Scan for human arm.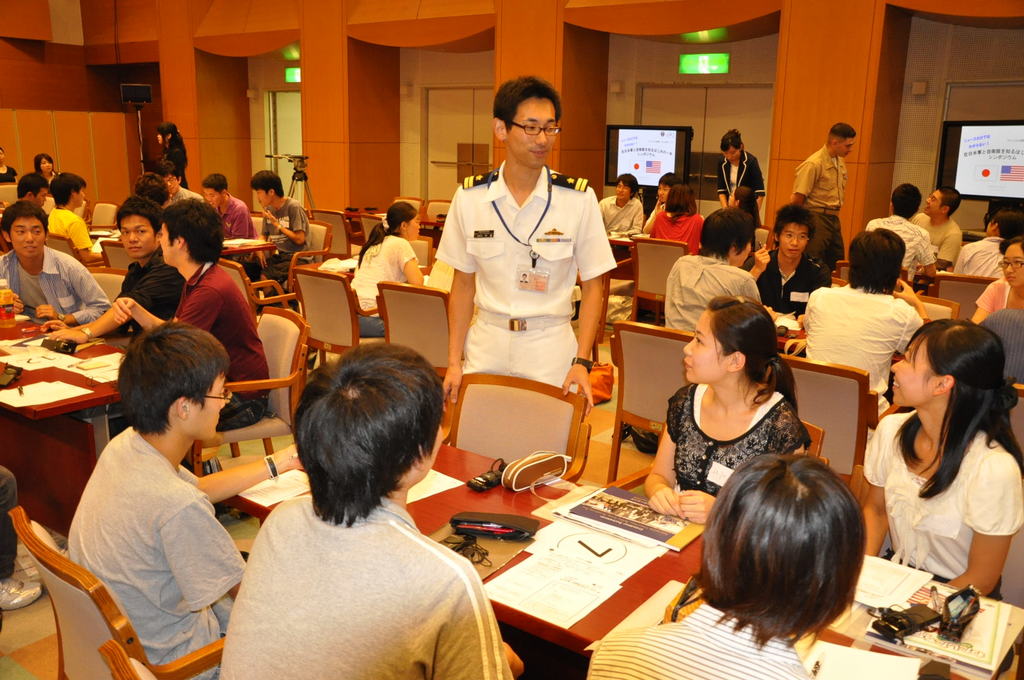
Scan result: left=910, top=228, right=940, bottom=266.
